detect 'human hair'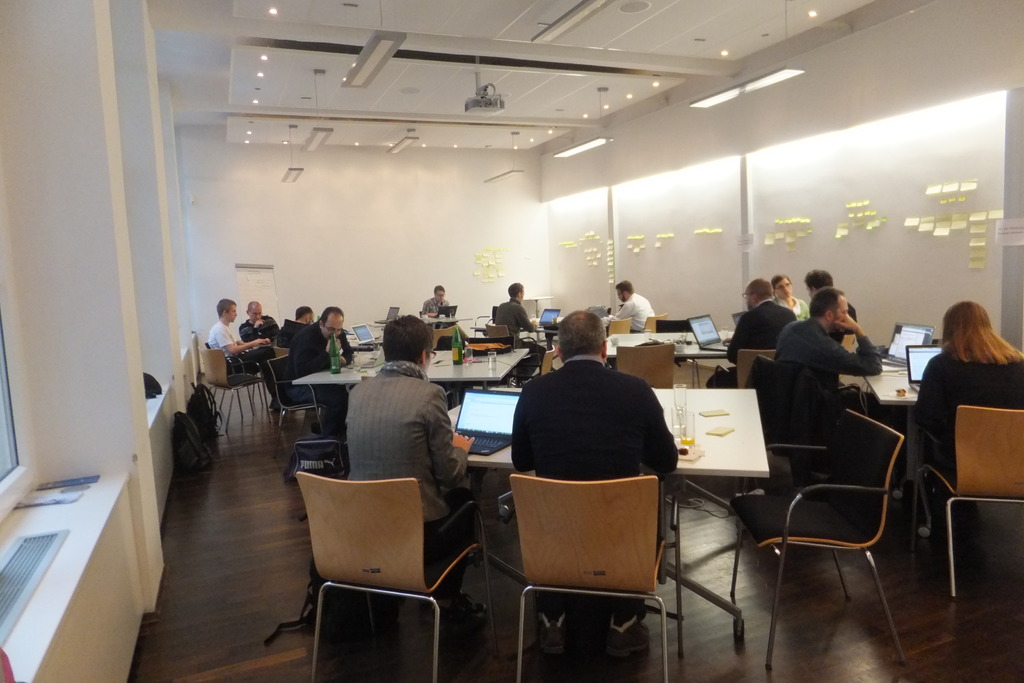
[x1=381, y1=315, x2=431, y2=363]
